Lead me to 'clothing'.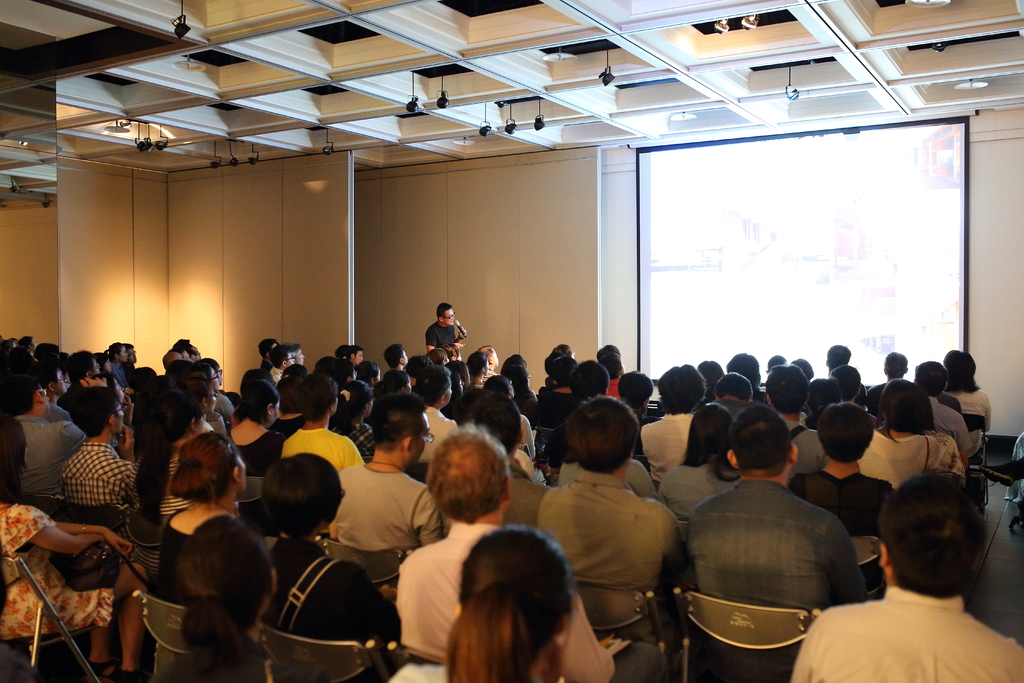
Lead to <region>860, 426, 930, 480</region>.
